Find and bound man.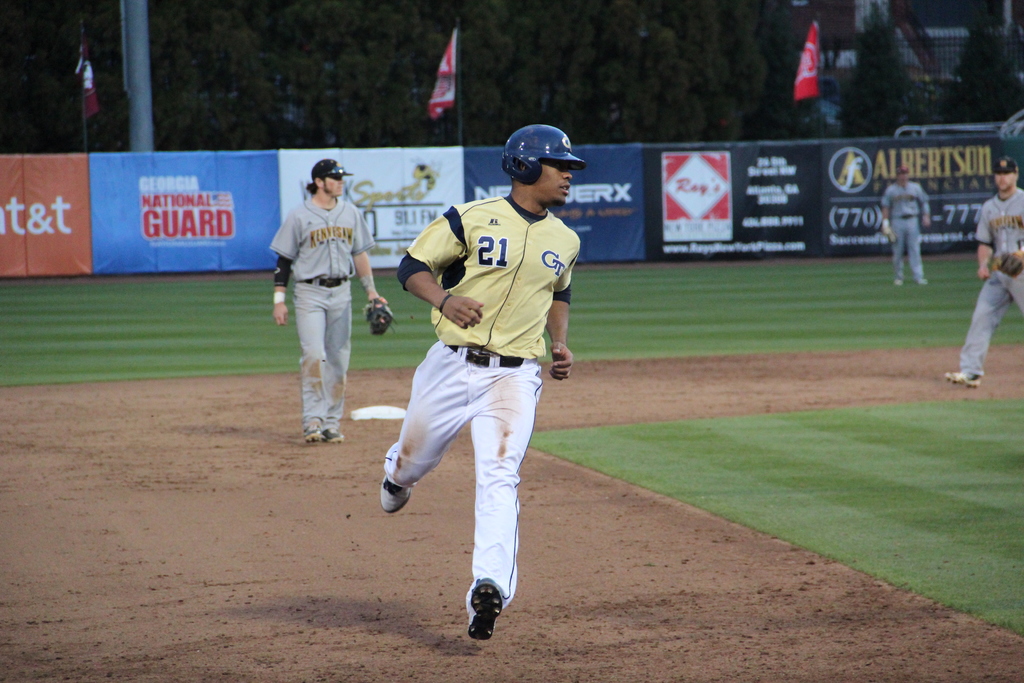
Bound: [381,131,565,650].
